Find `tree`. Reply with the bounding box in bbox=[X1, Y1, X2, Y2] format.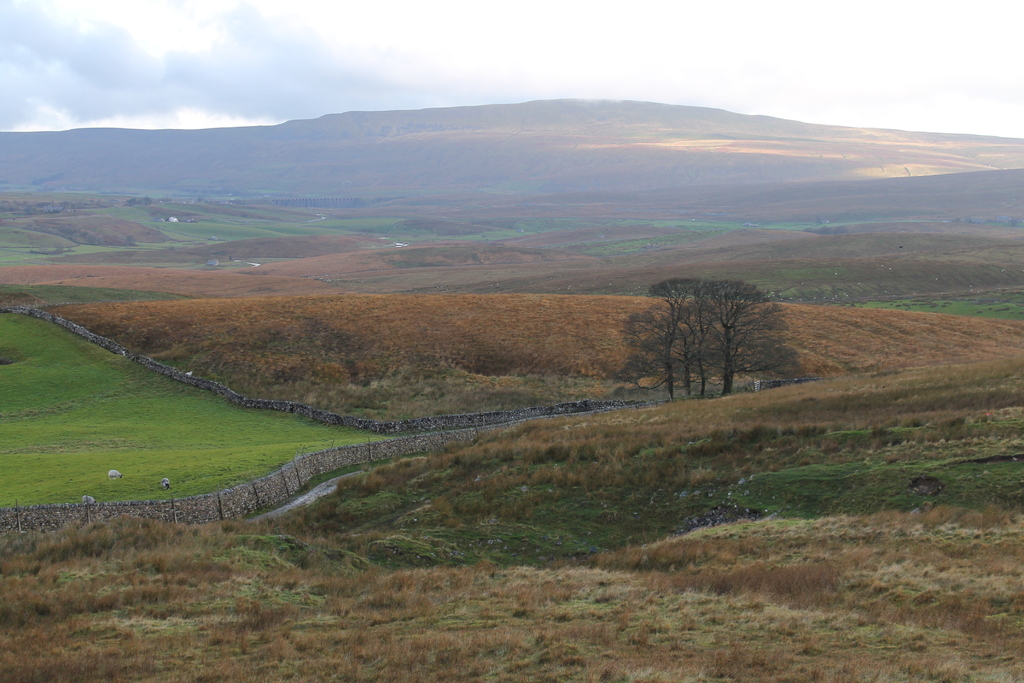
bbox=[615, 305, 696, 393].
